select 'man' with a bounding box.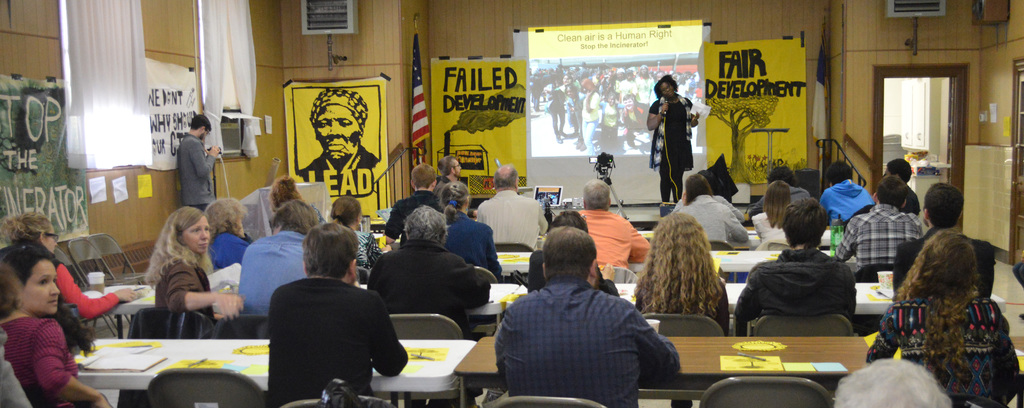
<box>234,200,316,313</box>.
